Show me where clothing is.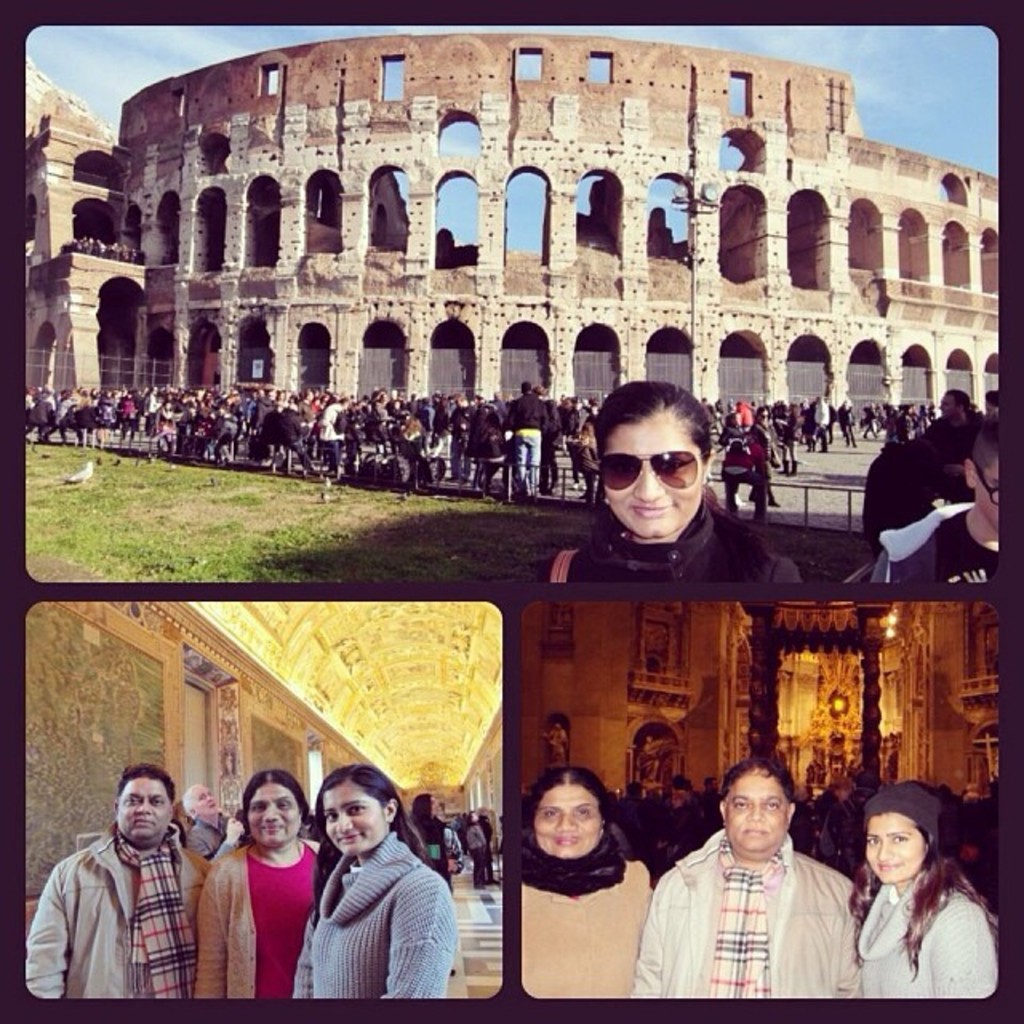
clothing is at {"left": 858, "top": 874, "right": 1003, "bottom": 1010}.
